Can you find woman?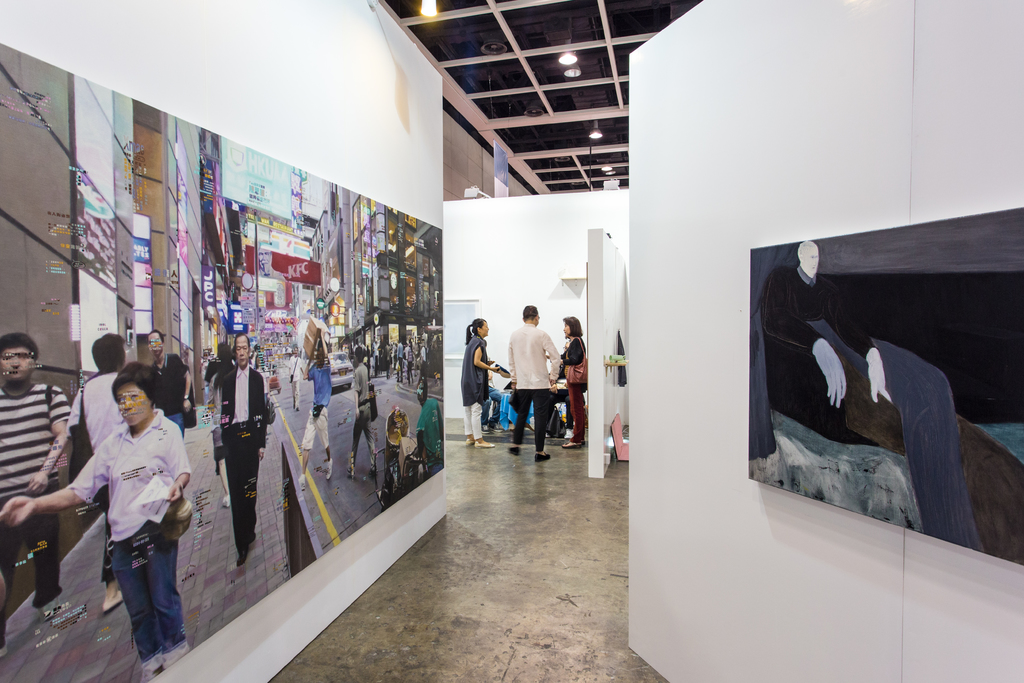
Yes, bounding box: Rect(547, 315, 588, 450).
